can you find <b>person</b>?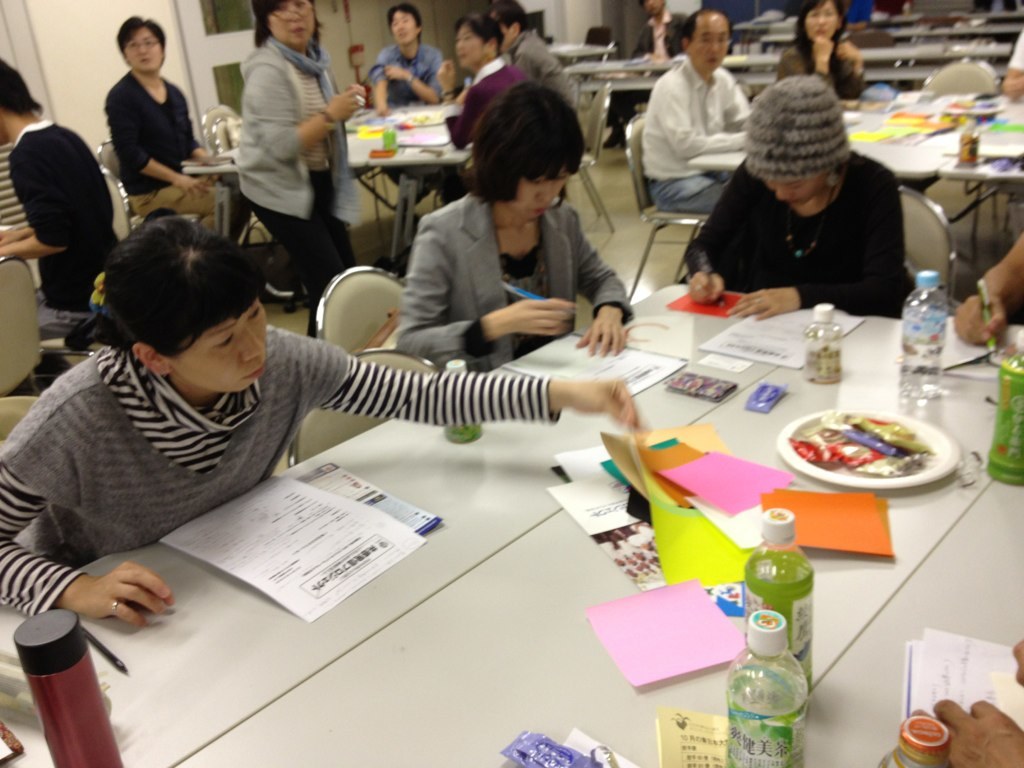
Yes, bounding box: 101, 18, 227, 236.
